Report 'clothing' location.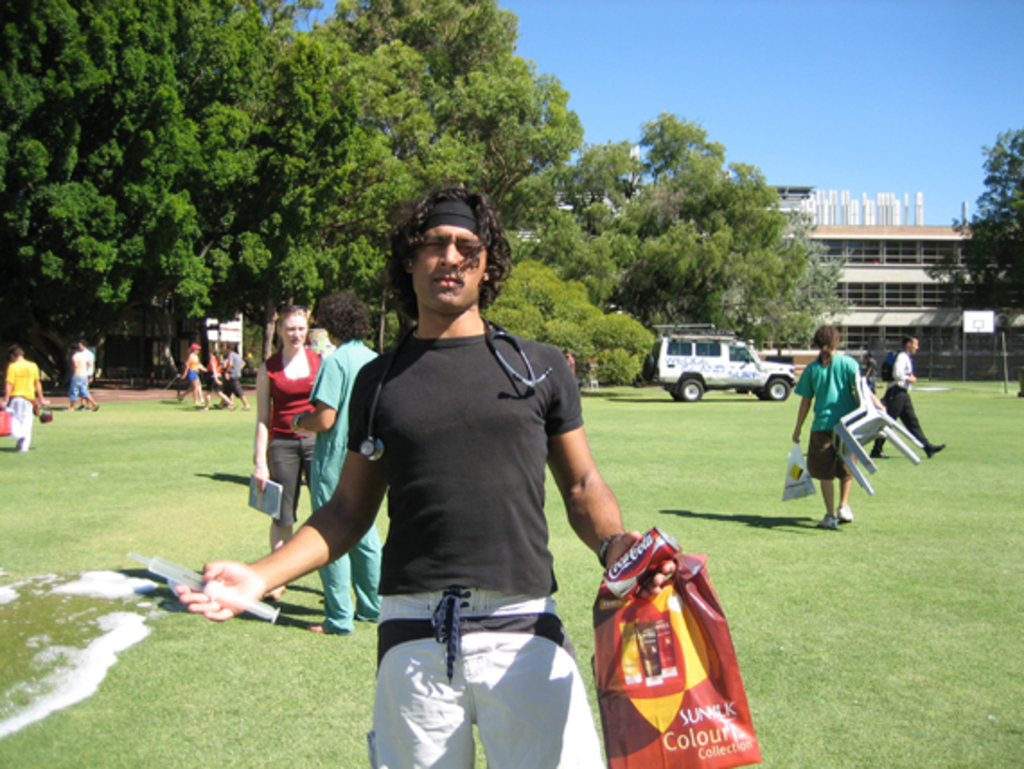
Report: x1=307 y1=334 x2=383 y2=632.
